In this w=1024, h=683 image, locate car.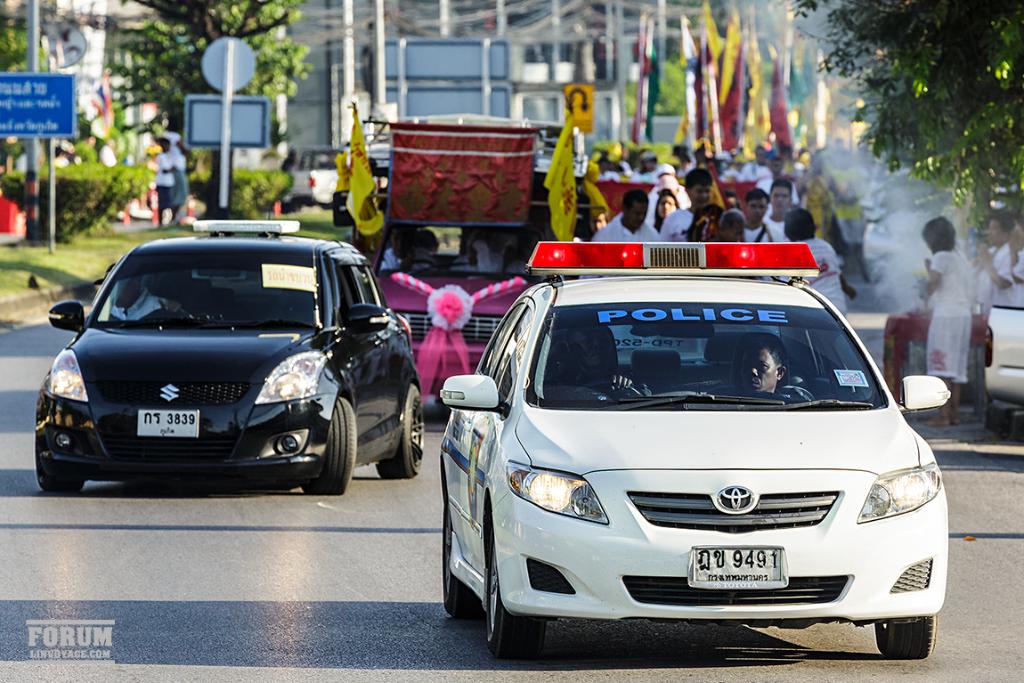
Bounding box: {"x1": 440, "y1": 240, "x2": 949, "y2": 655}.
